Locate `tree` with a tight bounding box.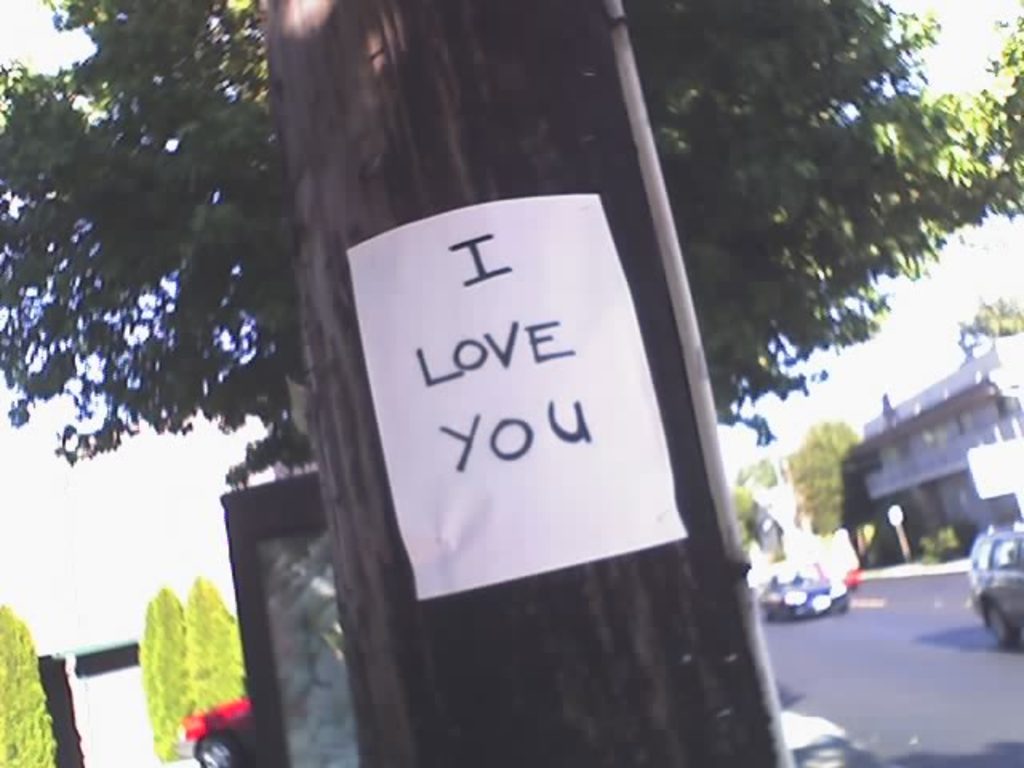
{"left": 186, "top": 574, "right": 251, "bottom": 722}.
